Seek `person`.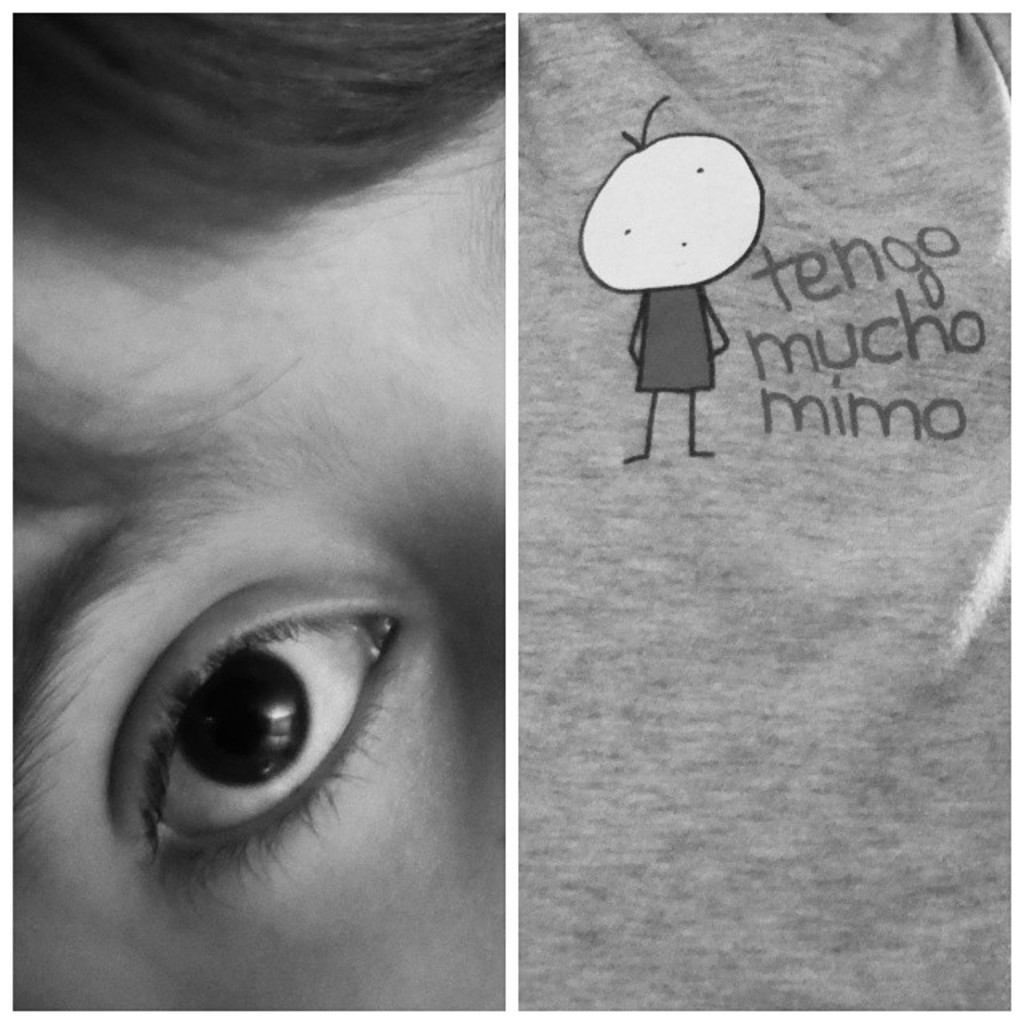
box=[13, 14, 502, 1013].
